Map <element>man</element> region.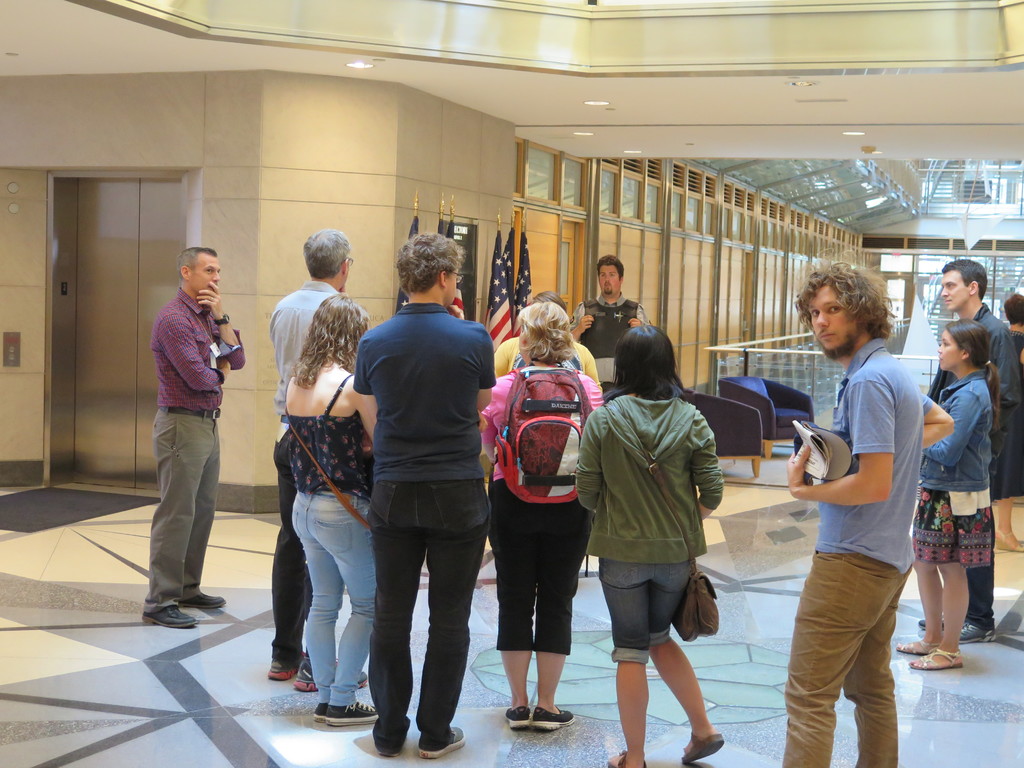
Mapped to bbox=(924, 258, 1023, 645).
